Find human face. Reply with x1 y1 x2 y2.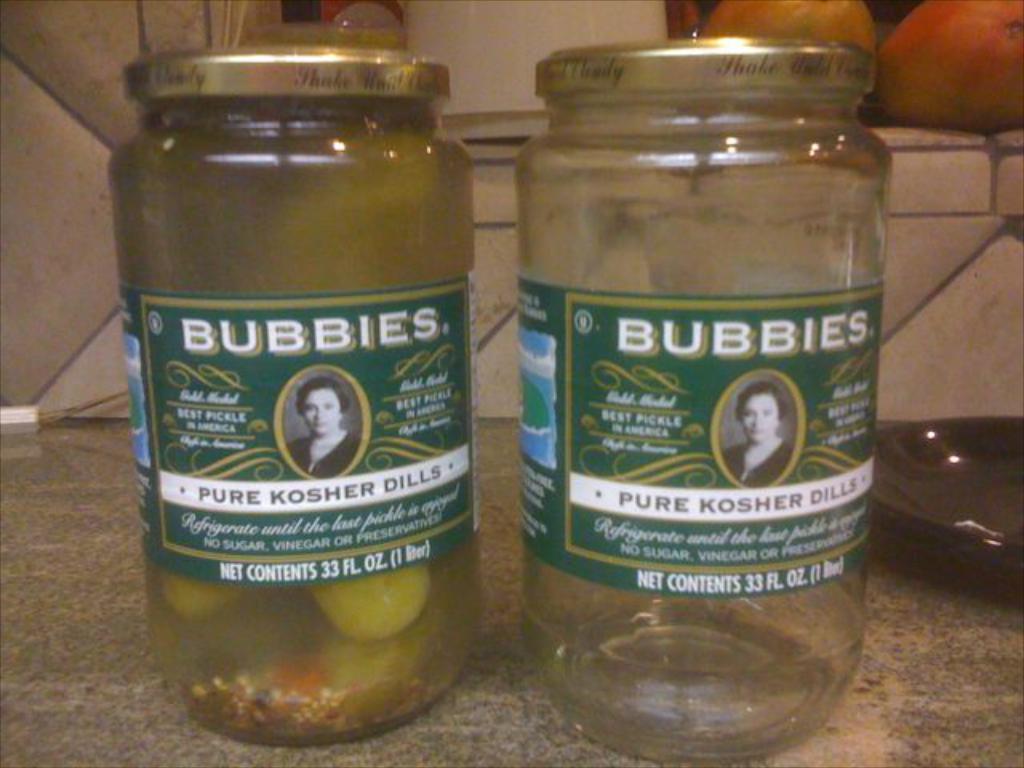
746 397 774 442.
